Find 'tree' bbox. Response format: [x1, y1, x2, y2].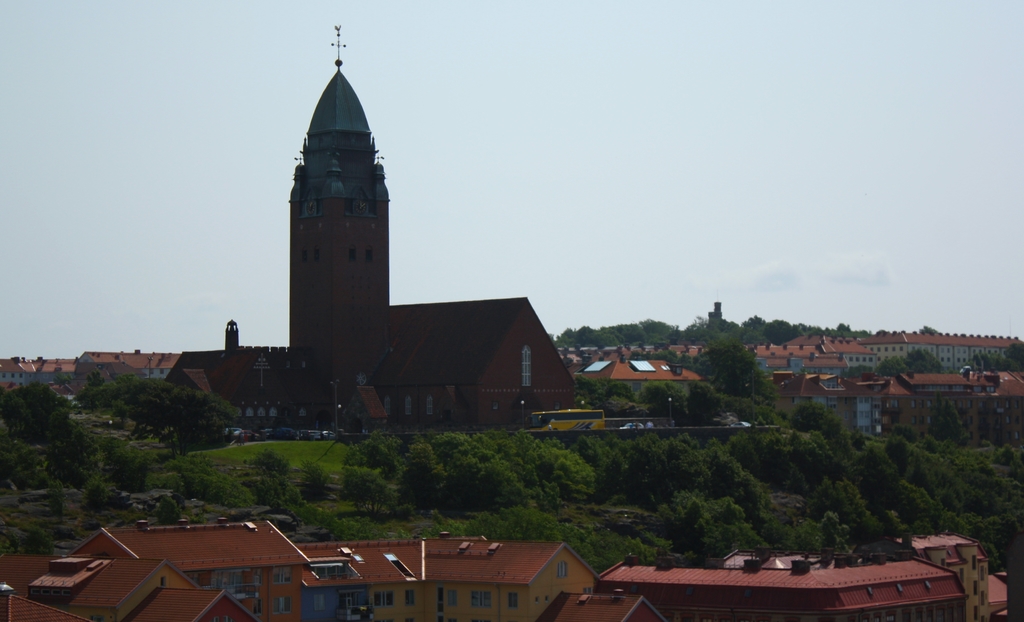
[639, 317, 675, 341].
